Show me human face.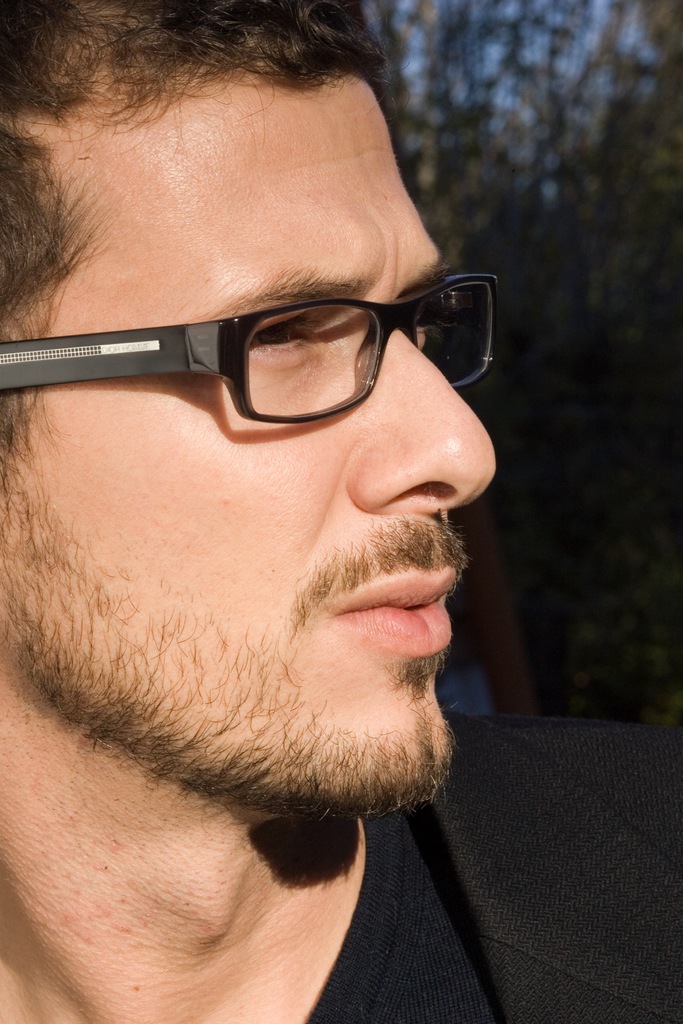
human face is here: box=[0, 74, 491, 812].
